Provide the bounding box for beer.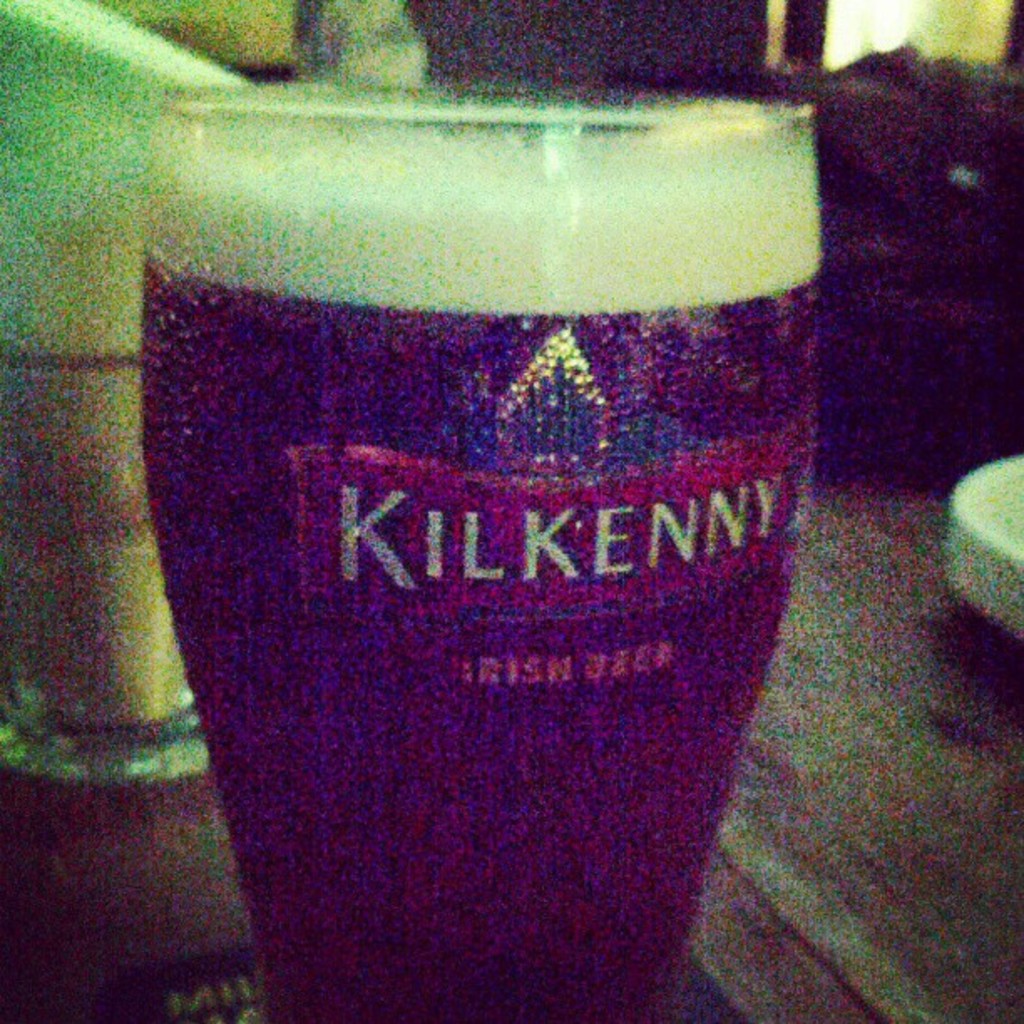
(157,144,818,1009).
